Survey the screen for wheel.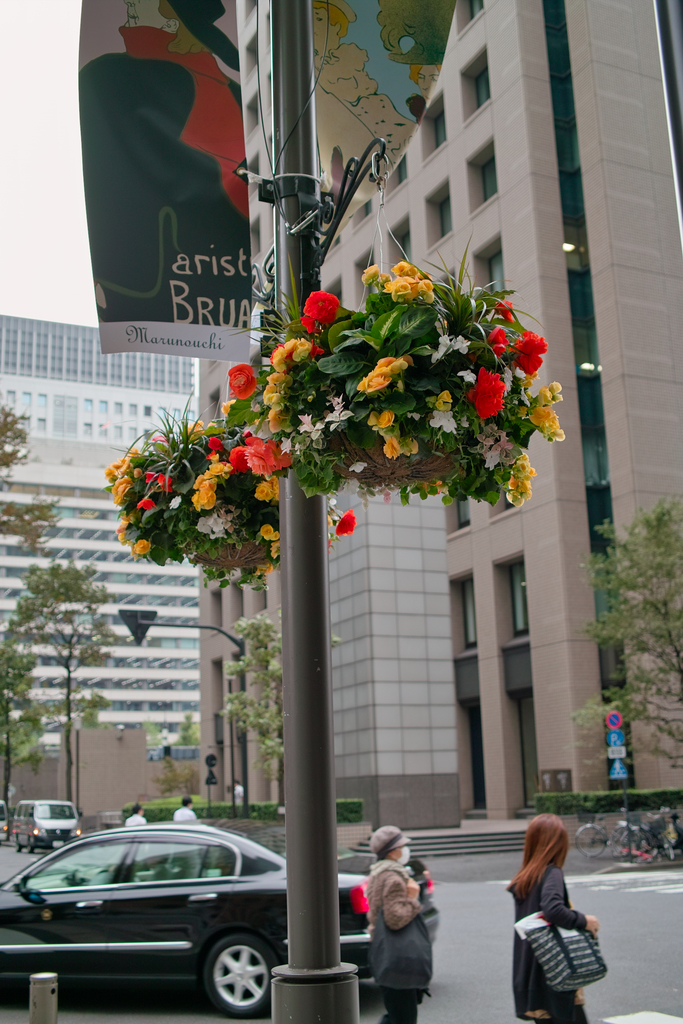
Survey found: Rect(576, 825, 604, 856).
